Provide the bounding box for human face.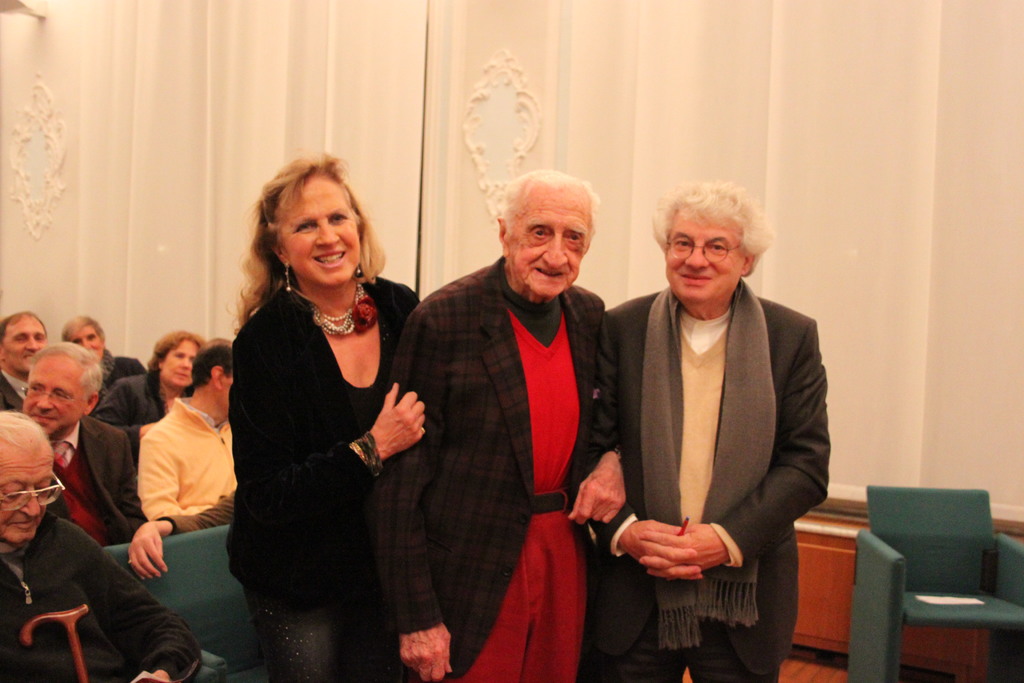
[x1=159, y1=340, x2=199, y2=388].
